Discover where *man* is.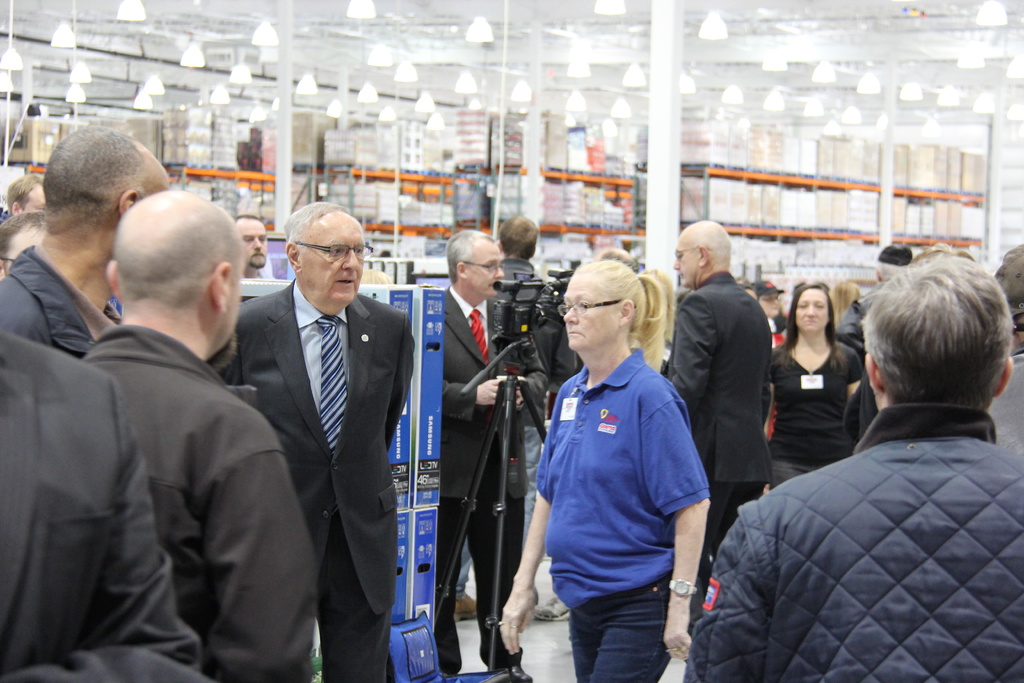
Discovered at box(224, 201, 411, 682).
